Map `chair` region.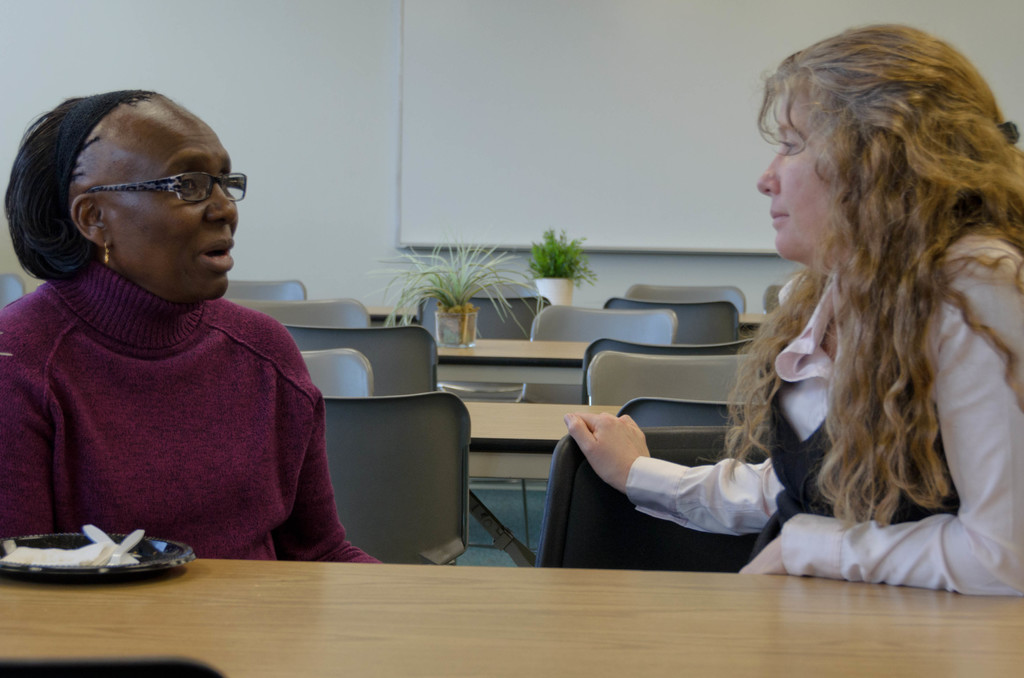
Mapped to bbox(606, 293, 742, 348).
